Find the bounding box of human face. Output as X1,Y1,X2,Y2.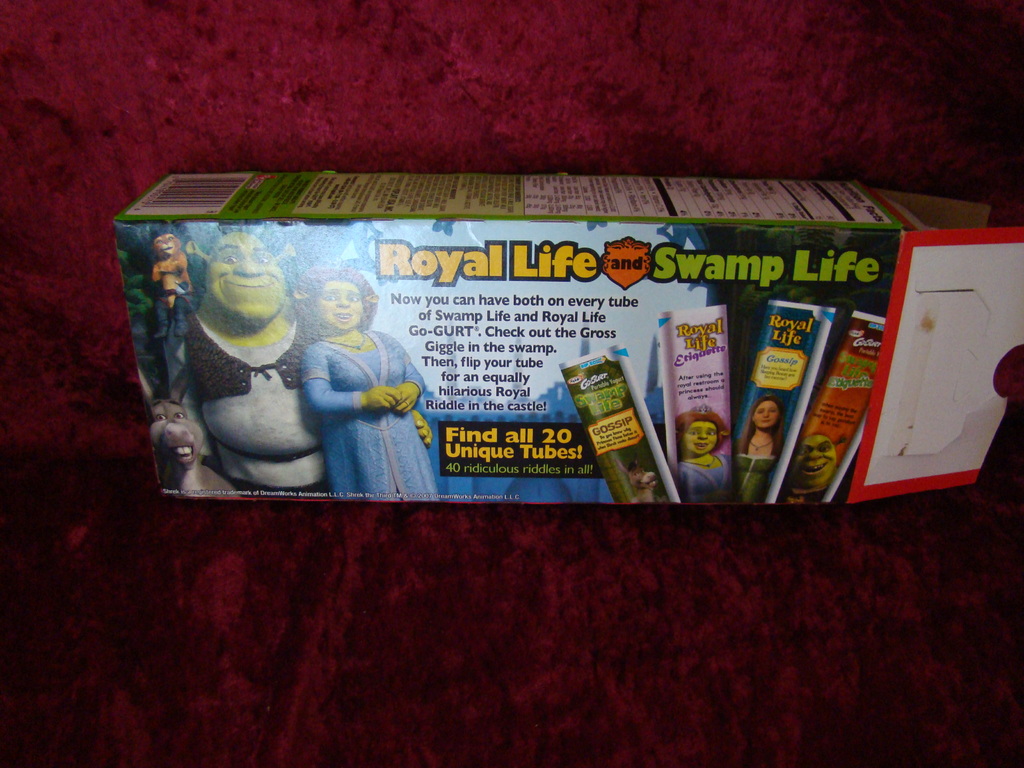
318,285,365,339.
